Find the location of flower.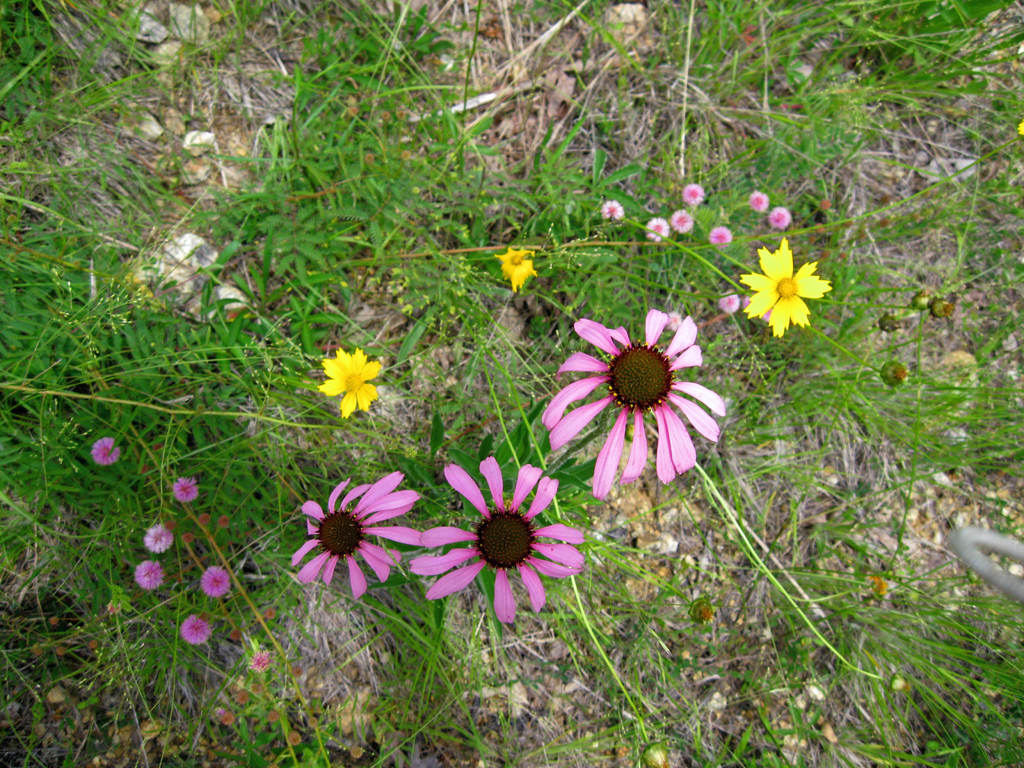
Location: (x1=489, y1=241, x2=540, y2=294).
